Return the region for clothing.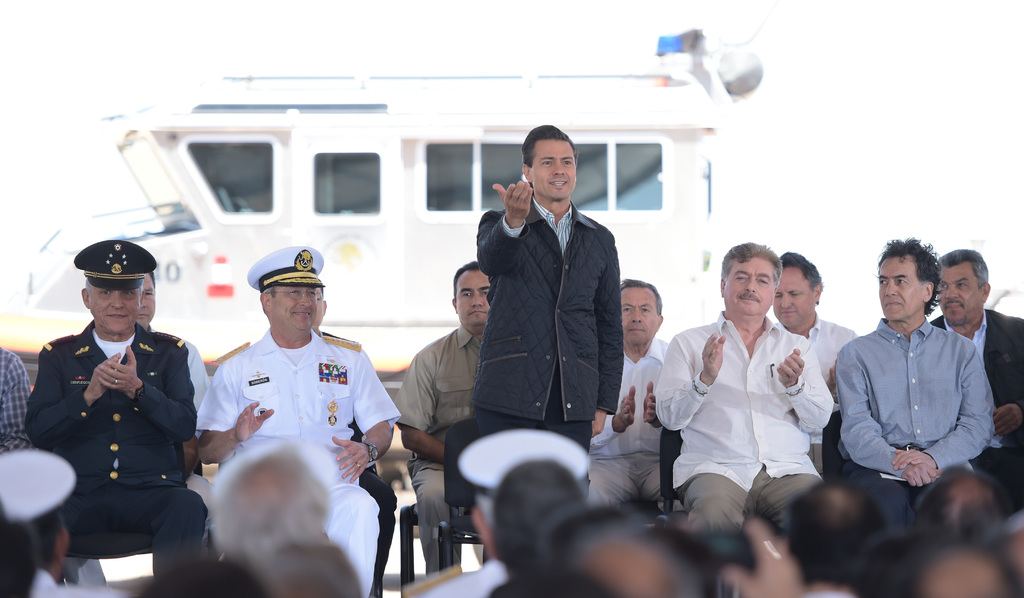
rect(196, 327, 399, 597).
